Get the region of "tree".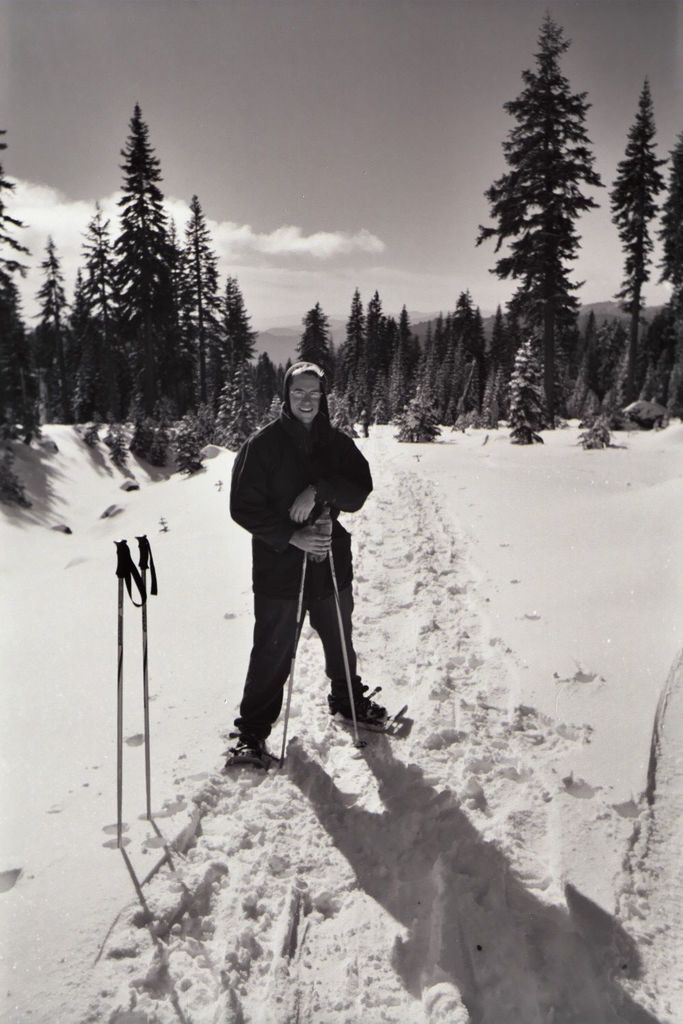
477 70 622 438.
